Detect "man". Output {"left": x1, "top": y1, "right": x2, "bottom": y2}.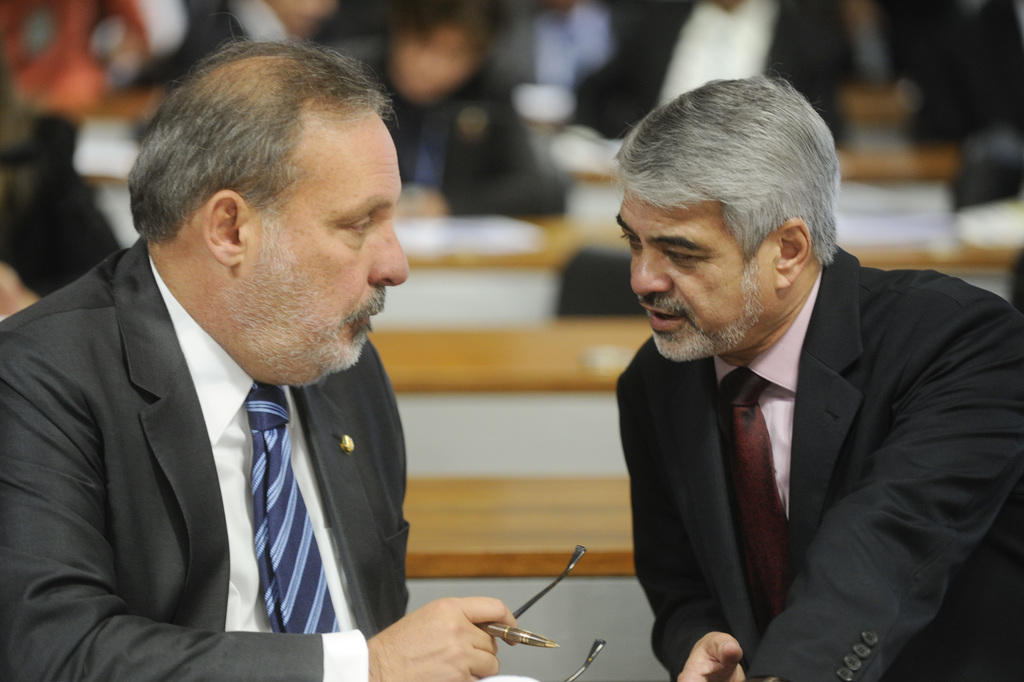
{"left": 612, "top": 79, "right": 1023, "bottom": 681}.
